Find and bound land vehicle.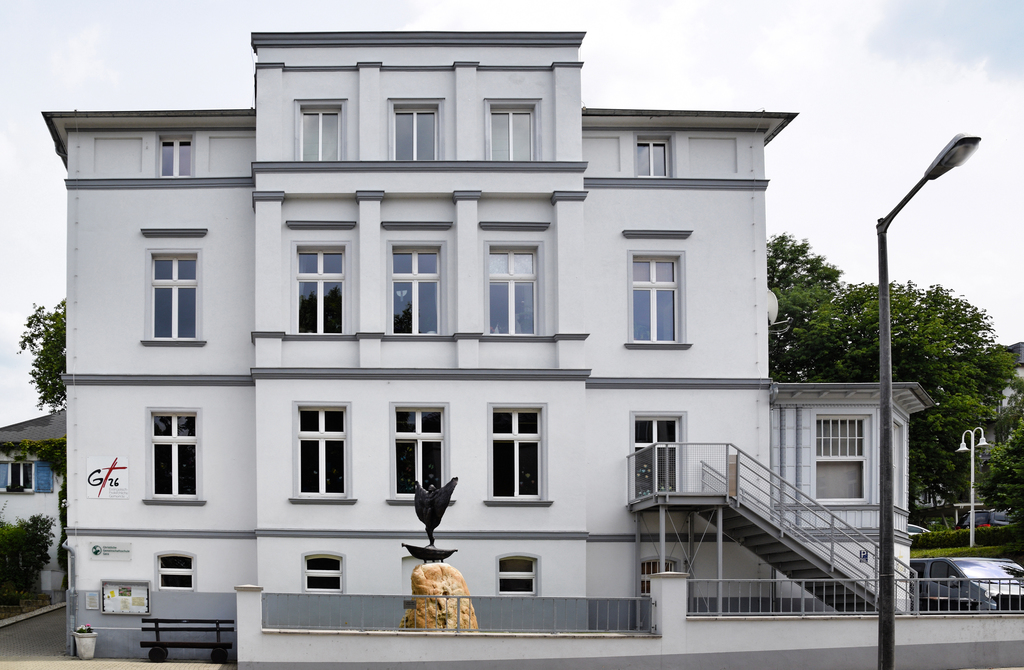
Bound: {"left": 908, "top": 522, "right": 933, "bottom": 535}.
